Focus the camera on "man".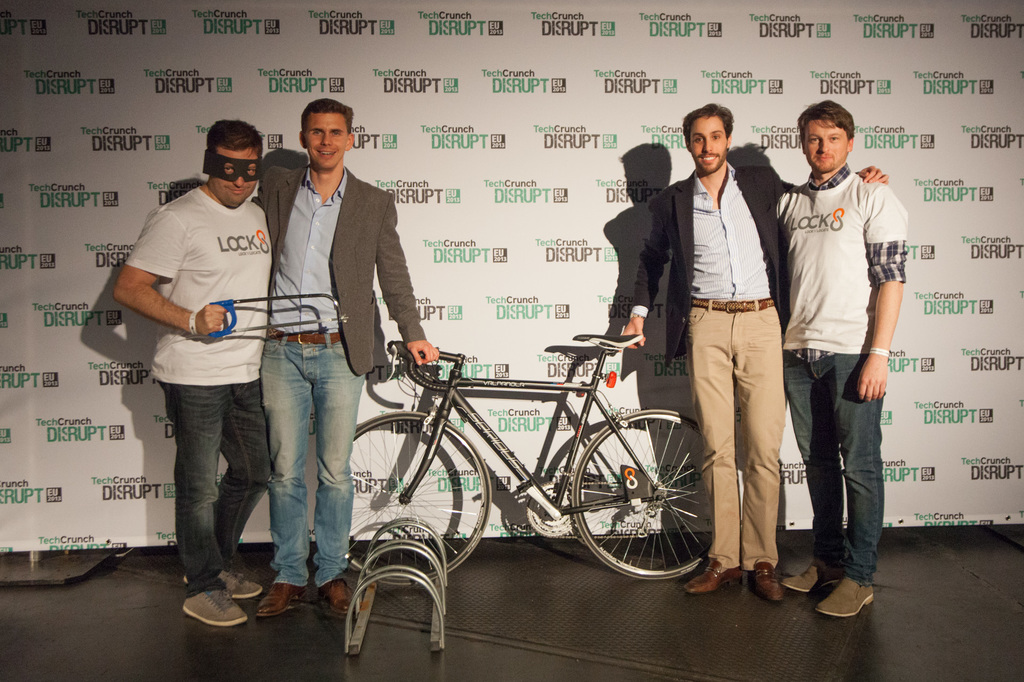
Focus region: rect(113, 118, 273, 630).
